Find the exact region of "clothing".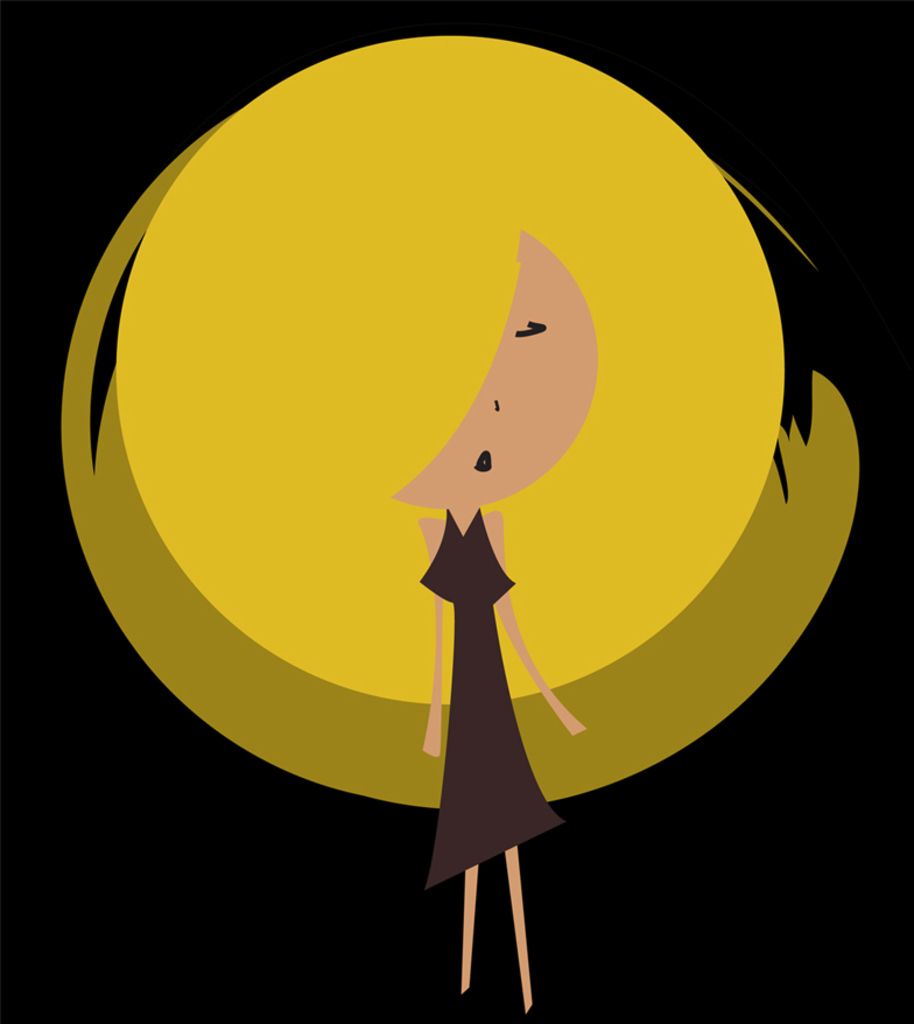
Exact region: 419, 507, 561, 895.
